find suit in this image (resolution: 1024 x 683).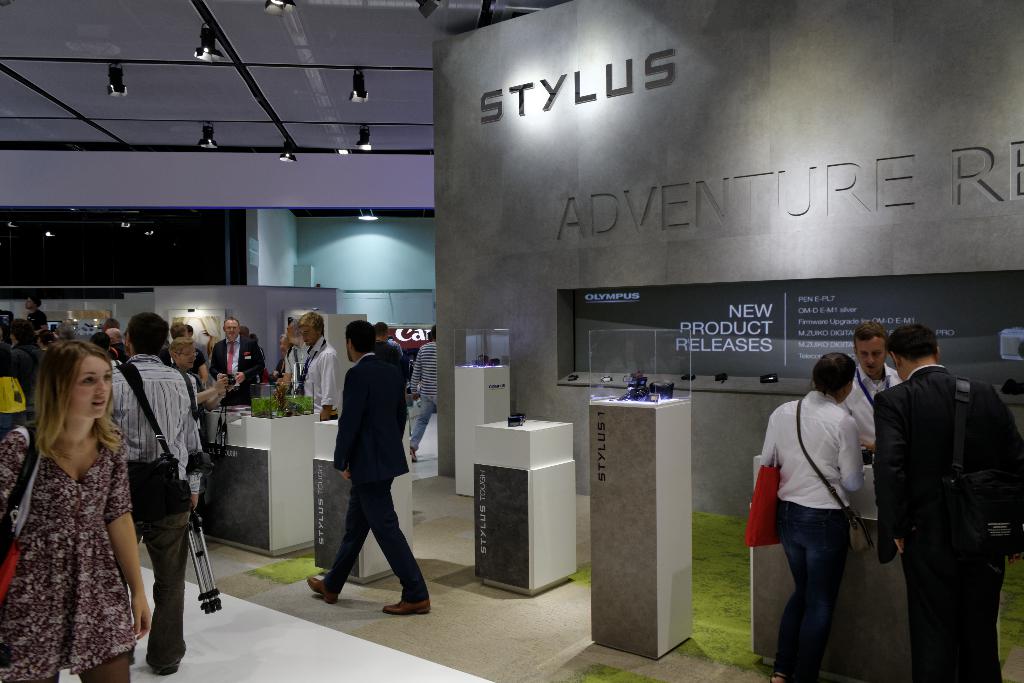
crop(317, 343, 426, 609).
